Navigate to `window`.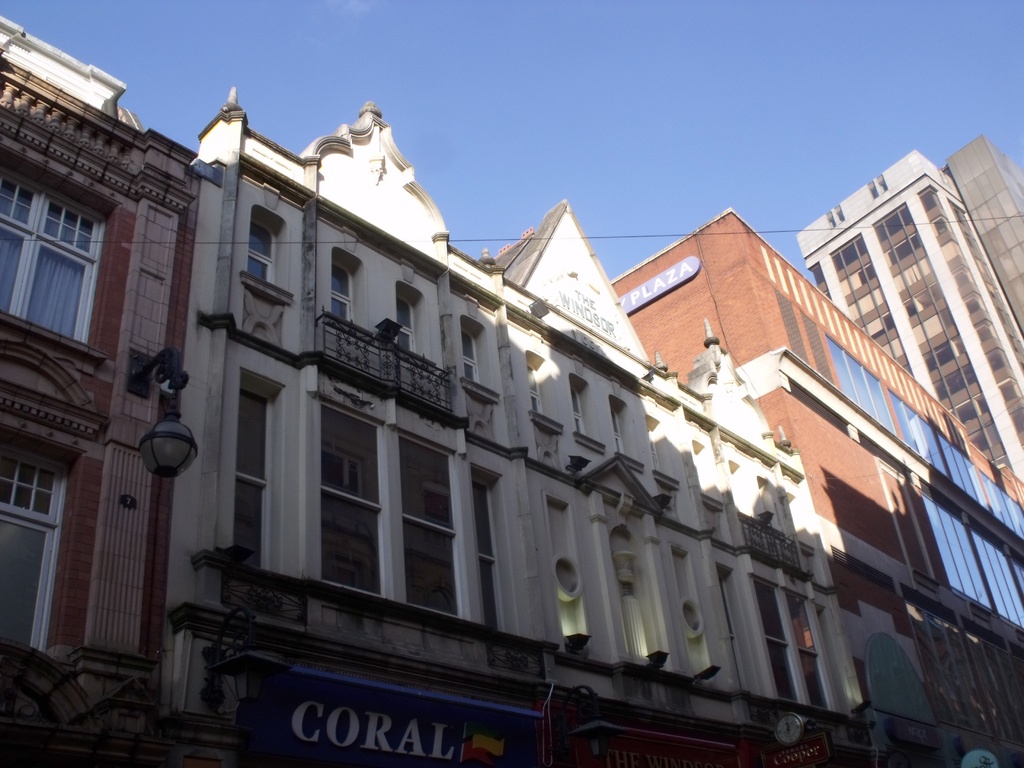
Navigation target: left=2, top=424, right=84, bottom=656.
